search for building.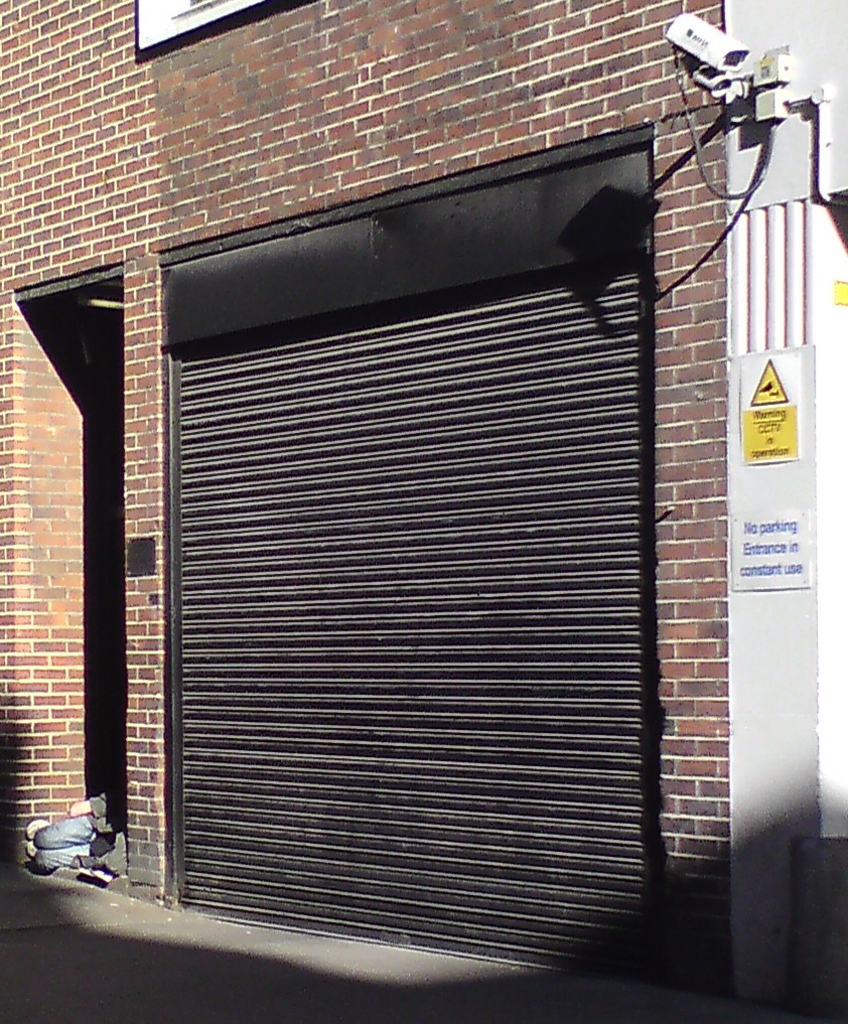
Found at 0/0/847/1019.
